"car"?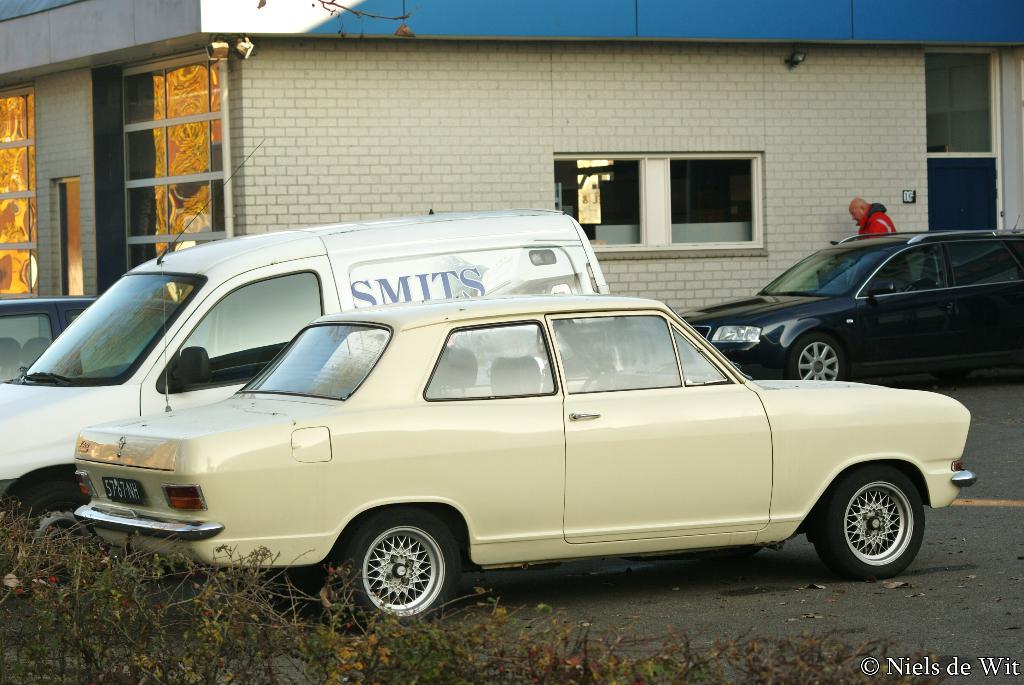
0,288,108,380
